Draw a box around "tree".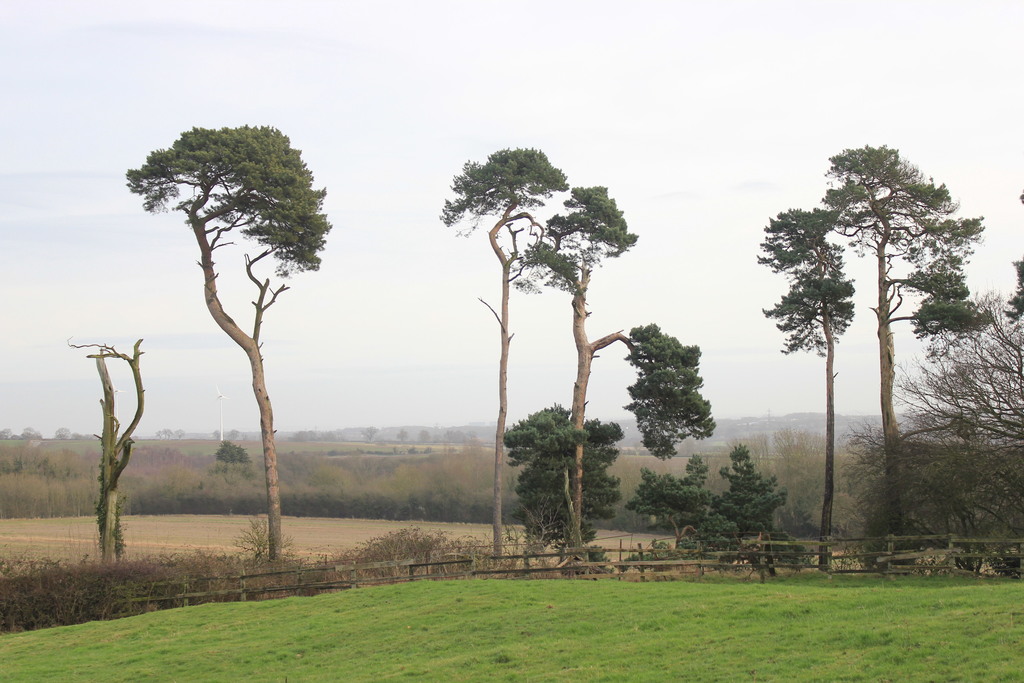
locate(292, 429, 319, 444).
